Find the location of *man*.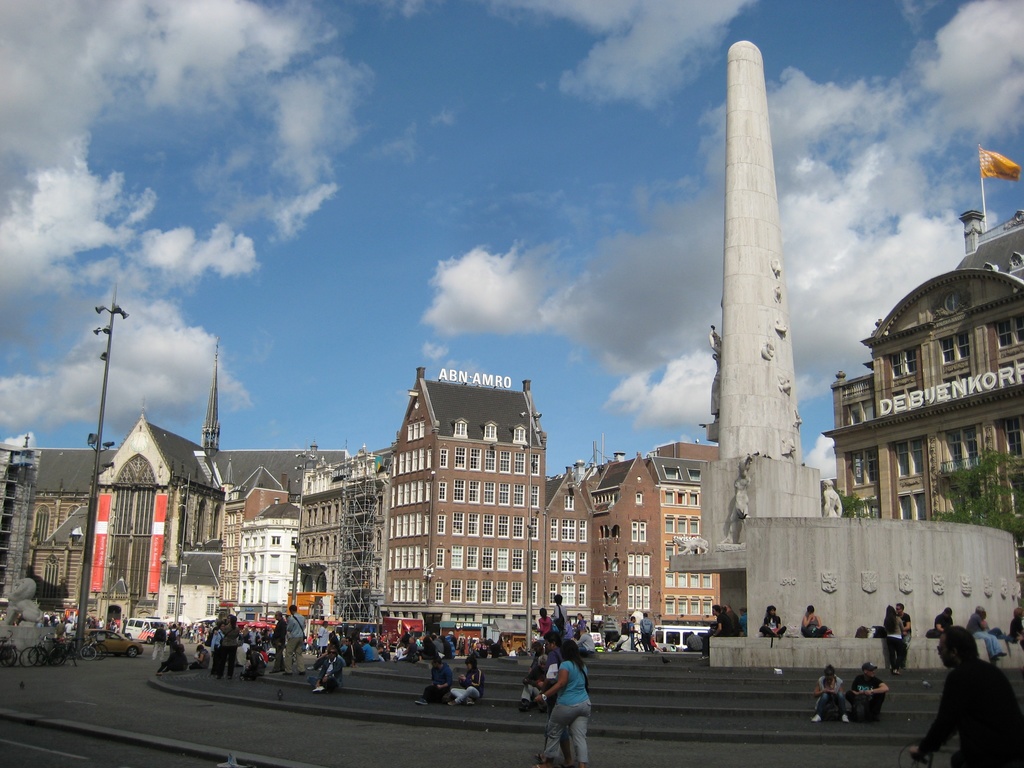
Location: bbox=(640, 616, 656, 654).
